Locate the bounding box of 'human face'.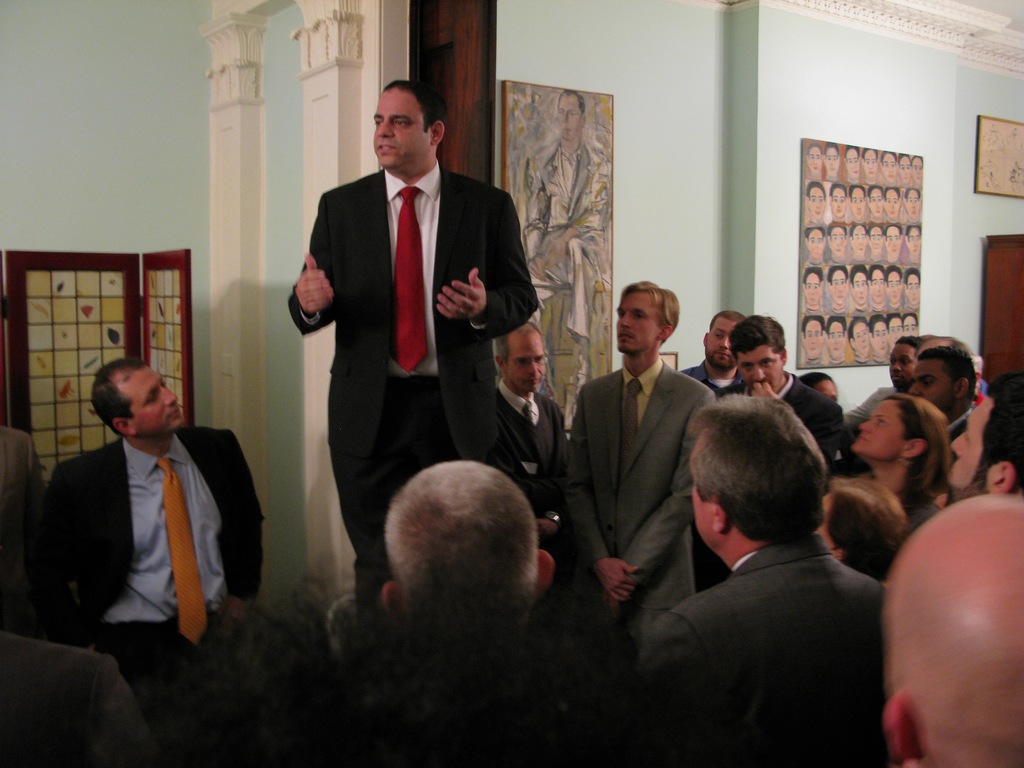
Bounding box: rect(834, 188, 849, 213).
